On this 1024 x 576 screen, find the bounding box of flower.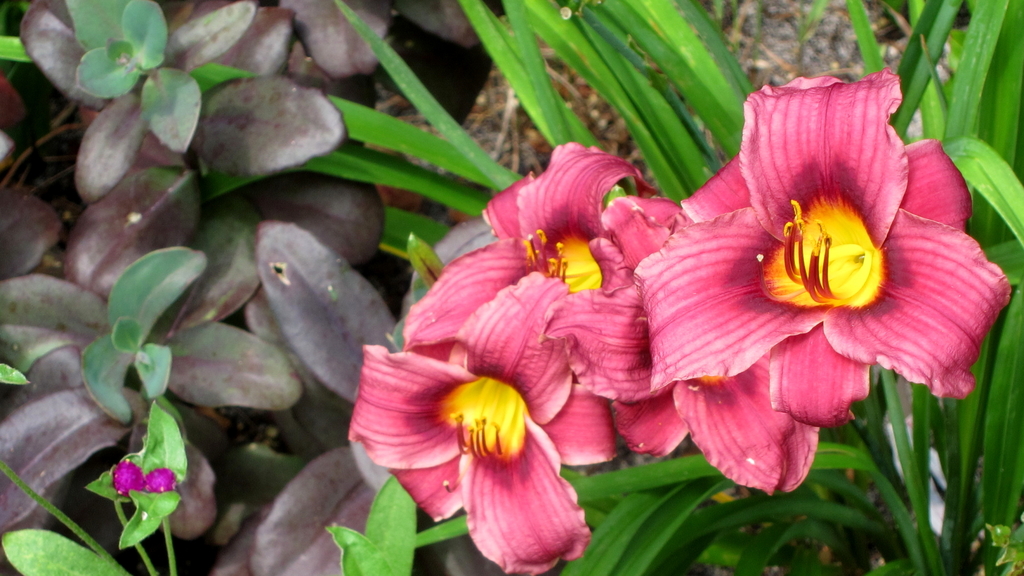
Bounding box: BBox(628, 73, 1019, 495).
